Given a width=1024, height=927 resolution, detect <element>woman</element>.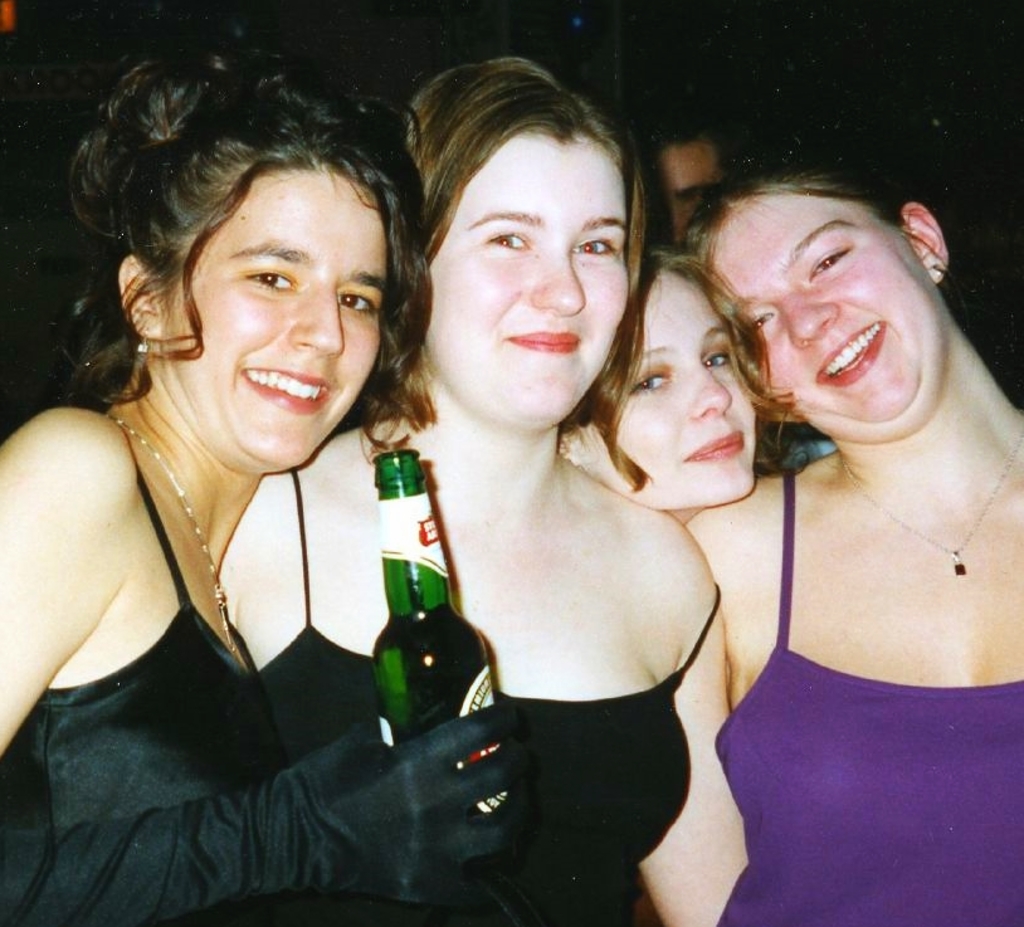
[216,52,756,926].
